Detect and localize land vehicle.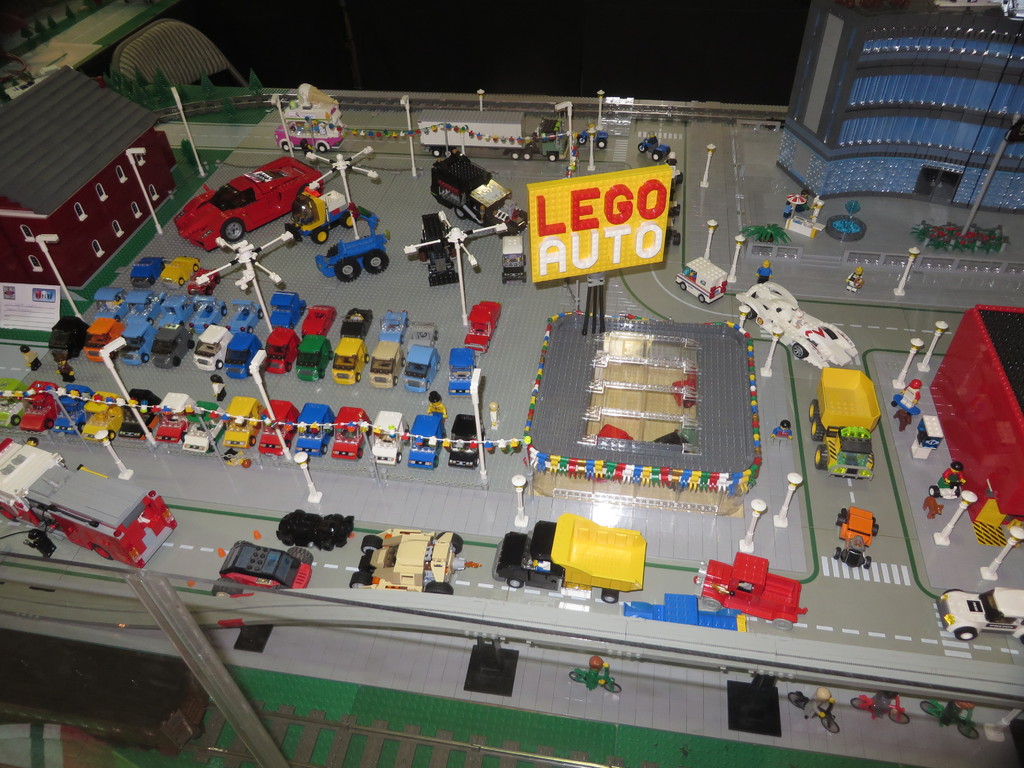
Localized at <region>941, 585, 1023, 643</region>.
